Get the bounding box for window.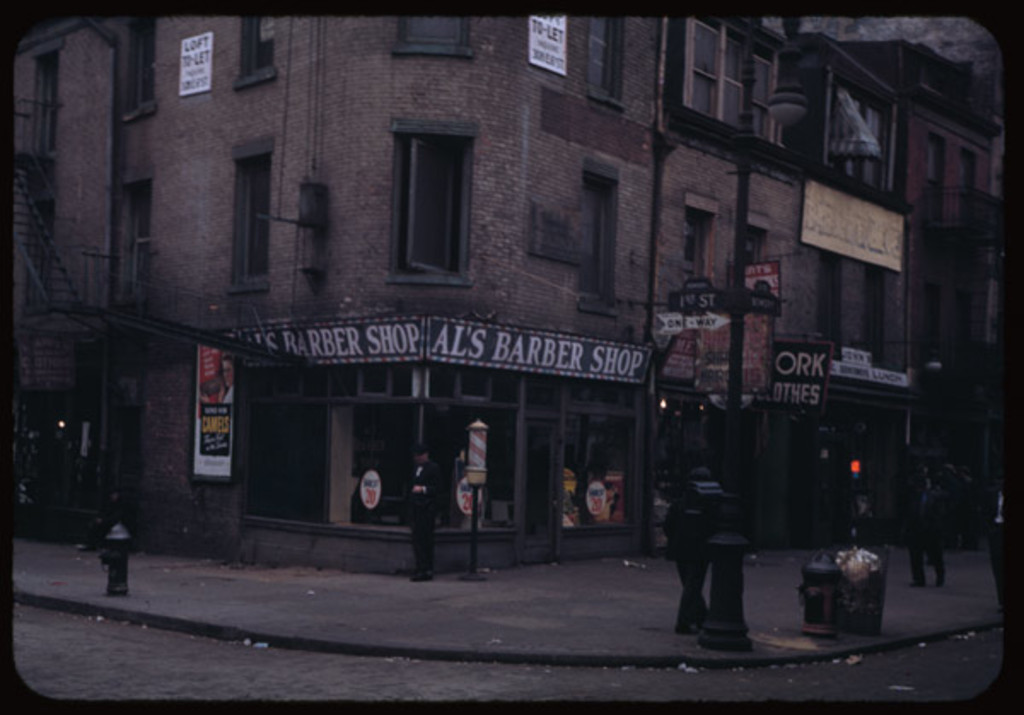
box(686, 24, 775, 130).
